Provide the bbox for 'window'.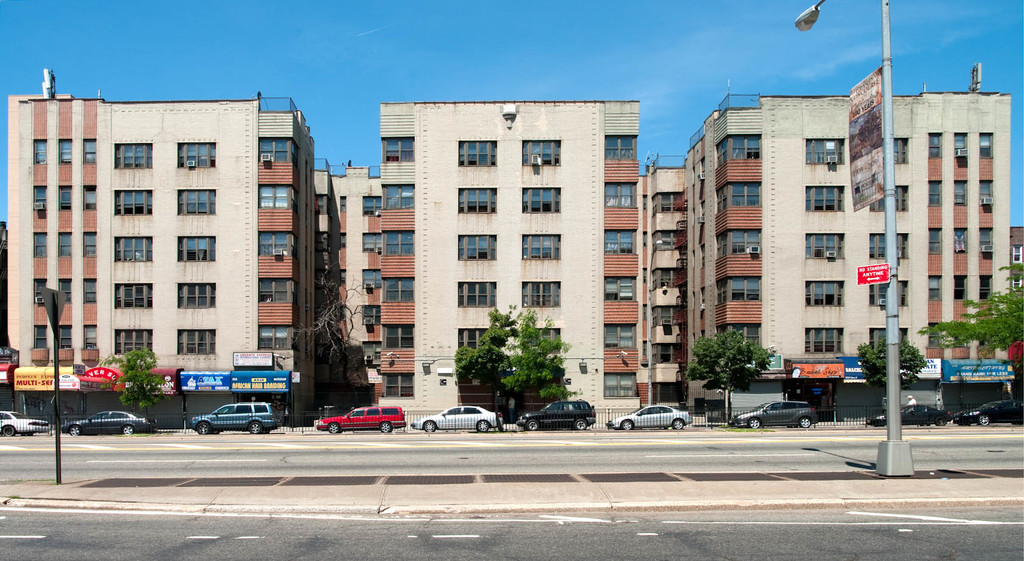
36,280,44,306.
